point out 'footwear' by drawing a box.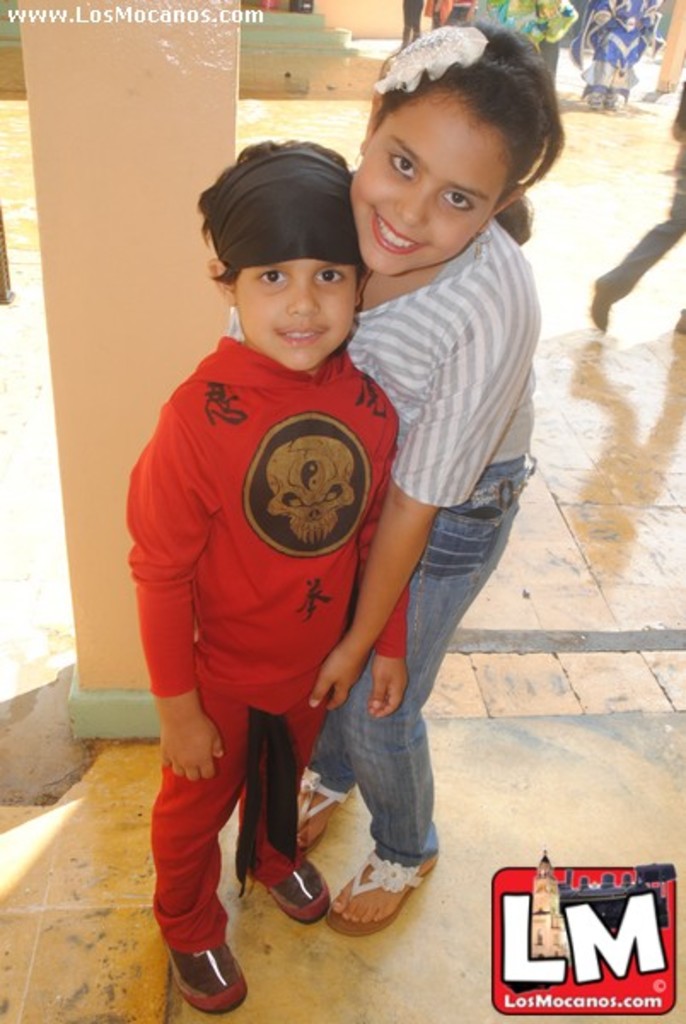
bbox(290, 768, 355, 857).
